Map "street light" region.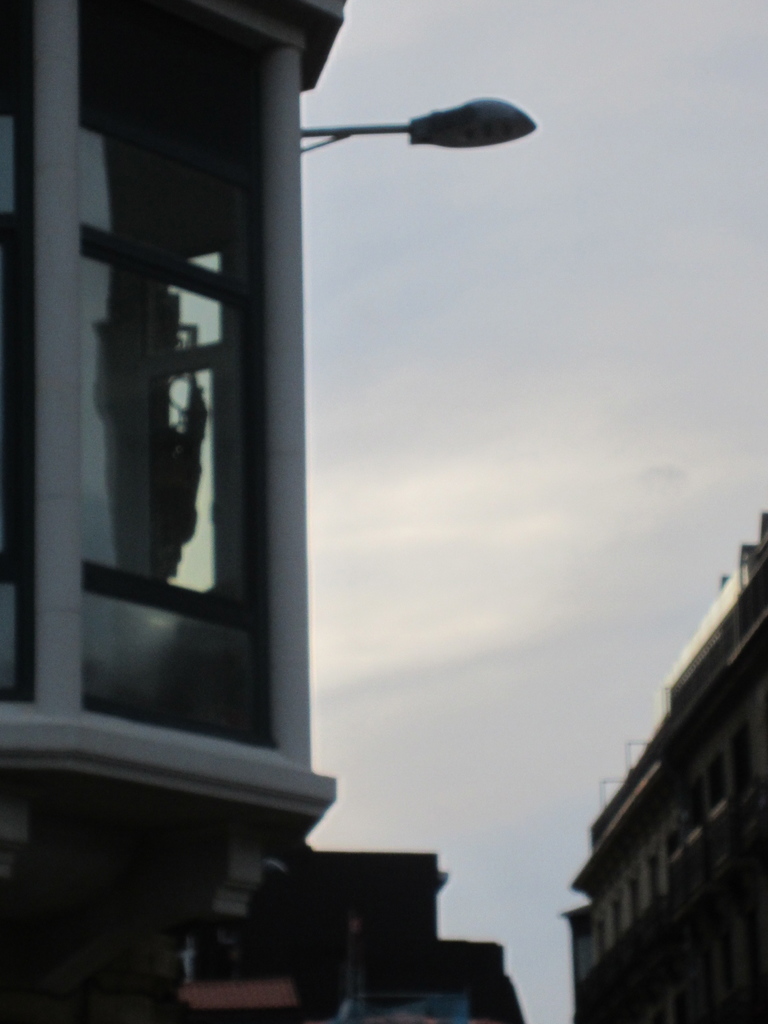
Mapped to [left=290, top=81, right=536, bottom=149].
